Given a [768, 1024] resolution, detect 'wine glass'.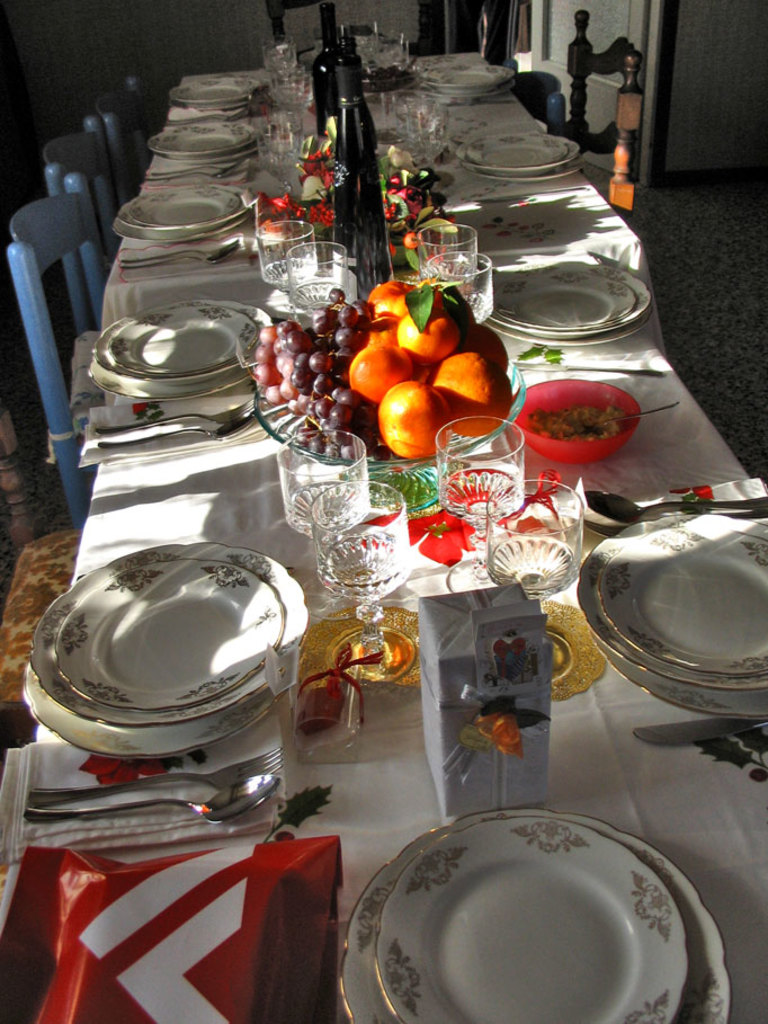
481/481/587/600.
